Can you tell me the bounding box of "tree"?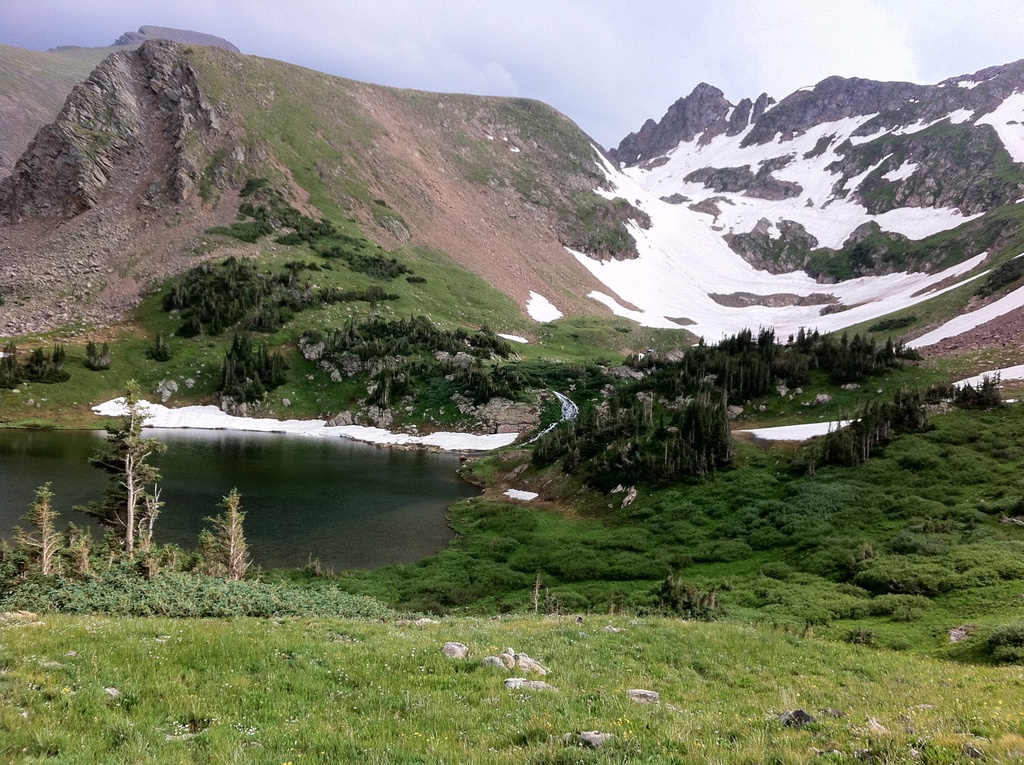
<box>0,341,70,392</box>.
